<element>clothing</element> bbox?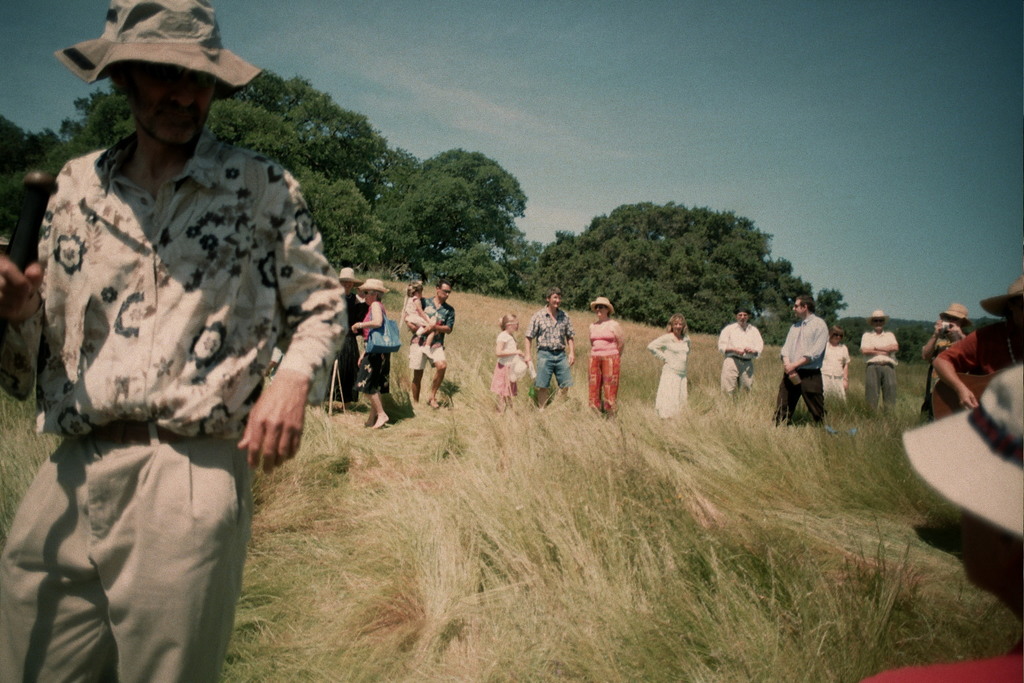
x1=401 y1=289 x2=433 y2=335
